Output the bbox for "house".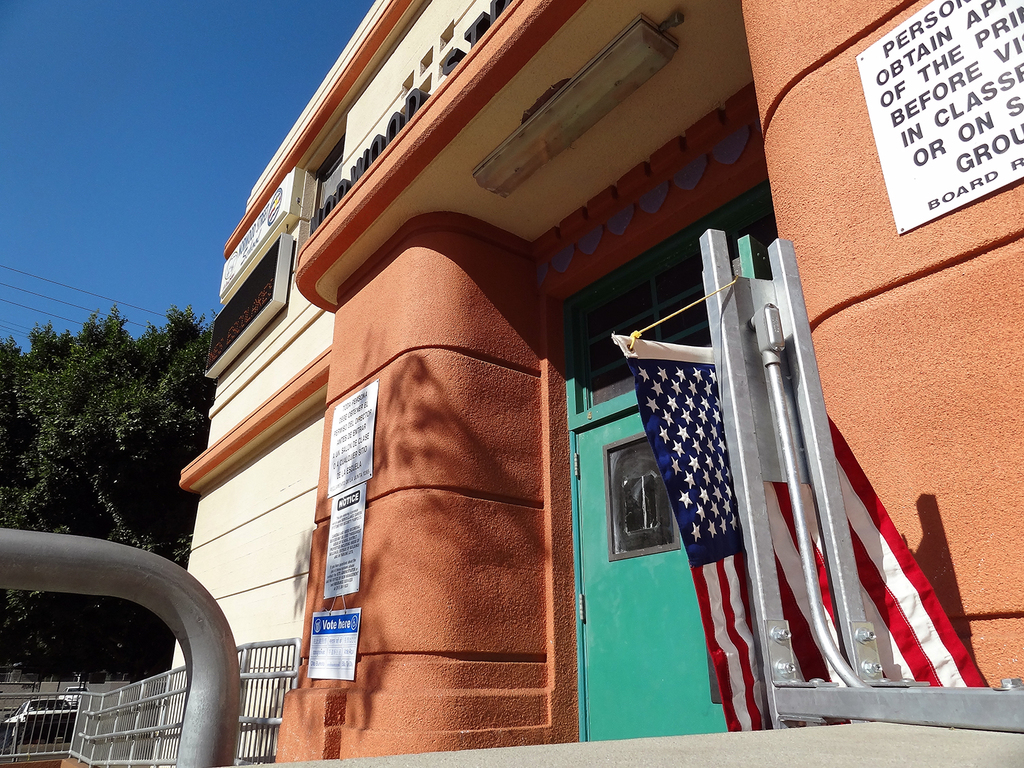
(156,0,1023,767).
